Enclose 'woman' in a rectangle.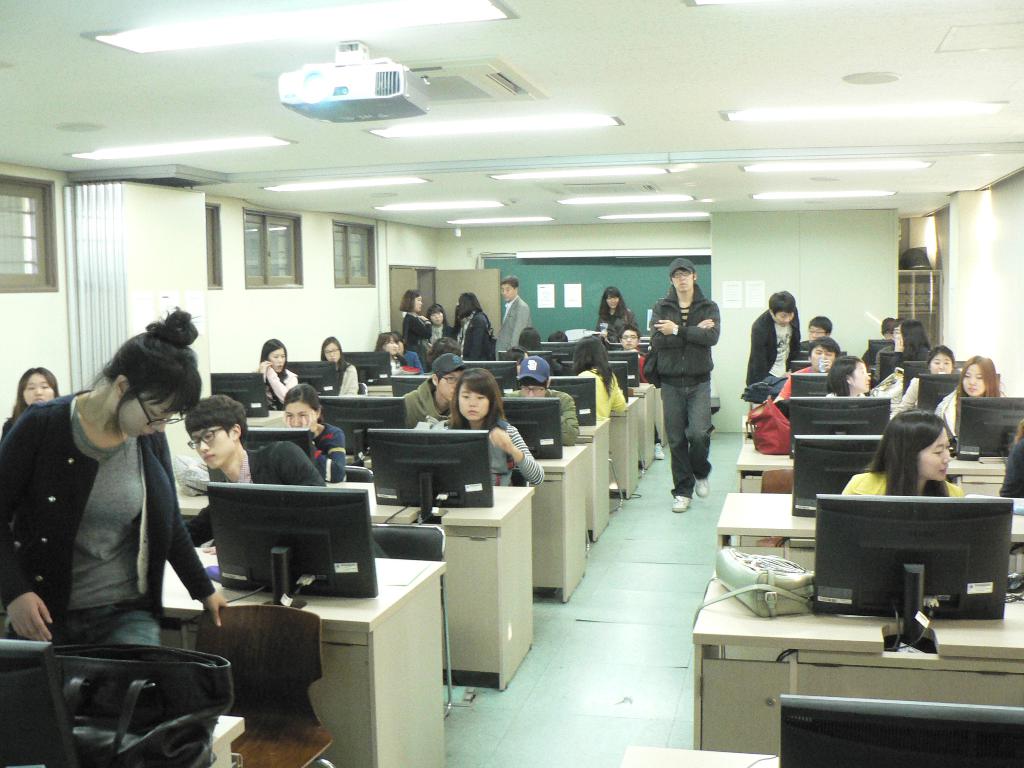
box(573, 336, 625, 419).
